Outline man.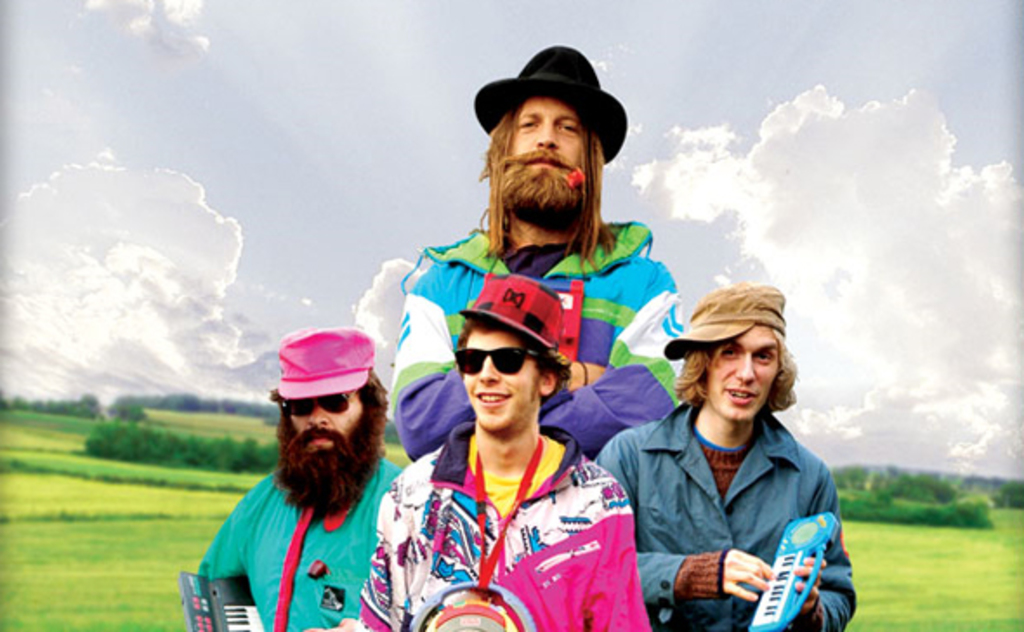
Outline: x1=597 y1=283 x2=854 y2=630.
